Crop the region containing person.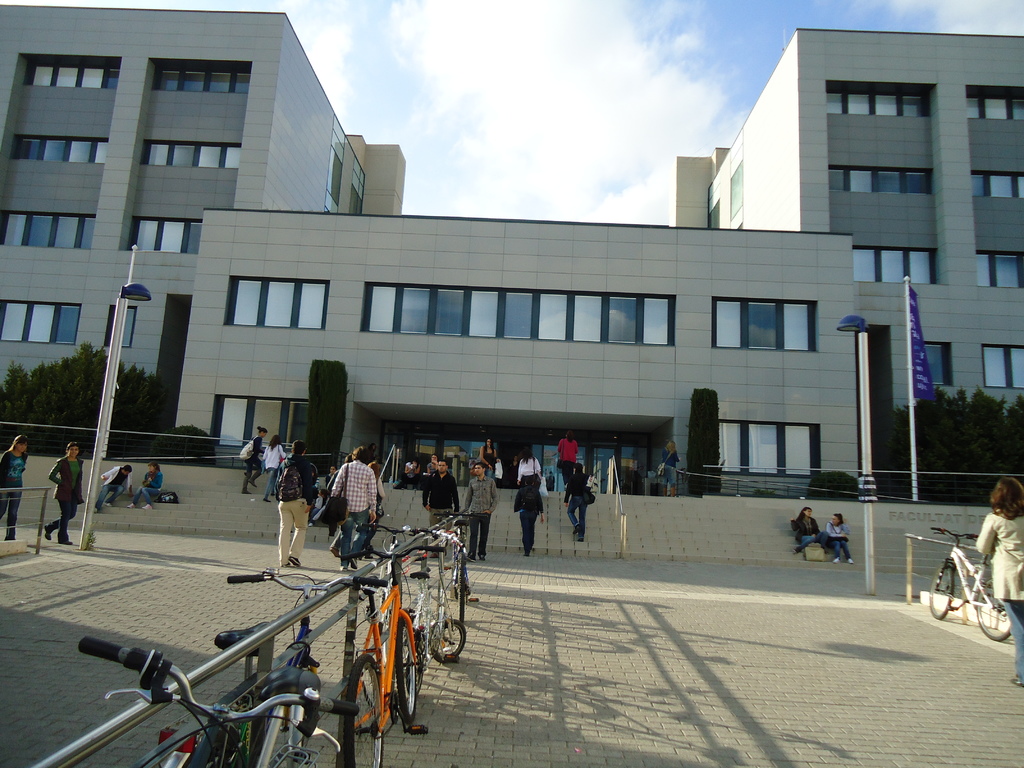
Crop region: crop(273, 440, 317, 566).
